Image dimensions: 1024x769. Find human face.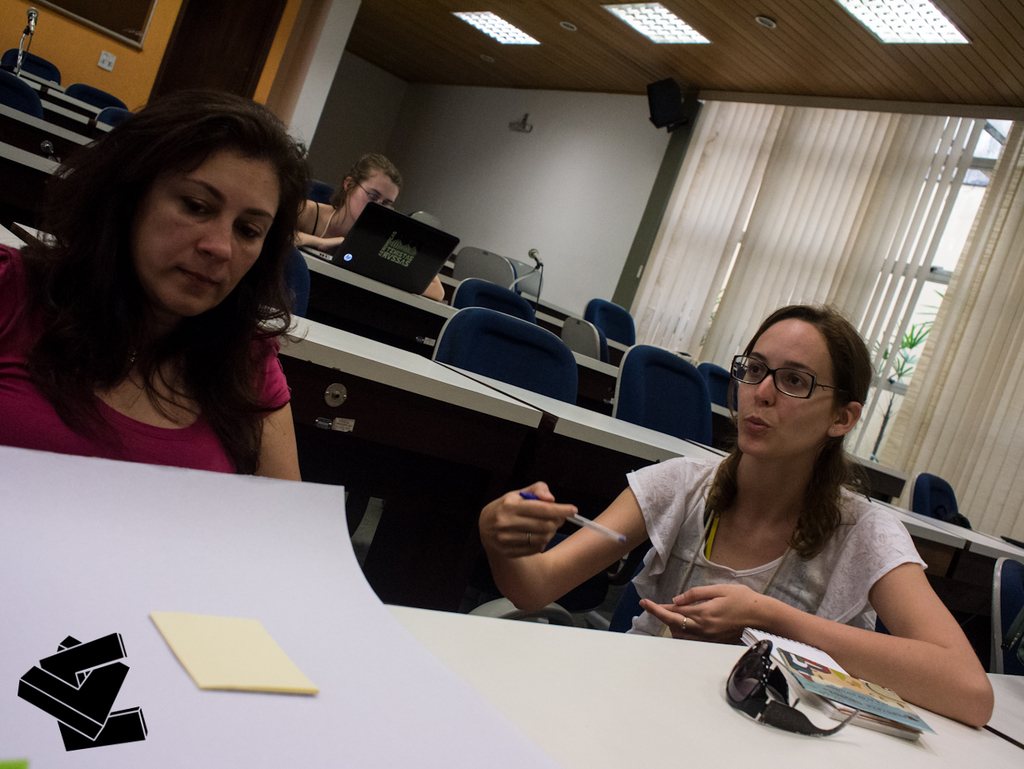
bbox=(732, 316, 833, 461).
